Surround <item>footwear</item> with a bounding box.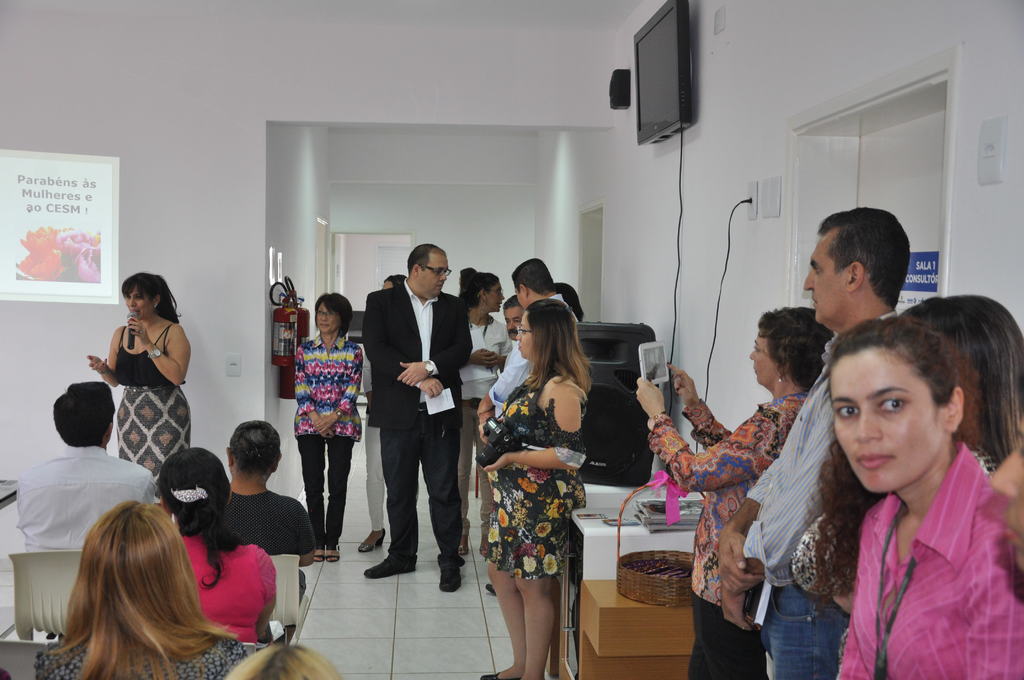
BBox(438, 544, 463, 588).
